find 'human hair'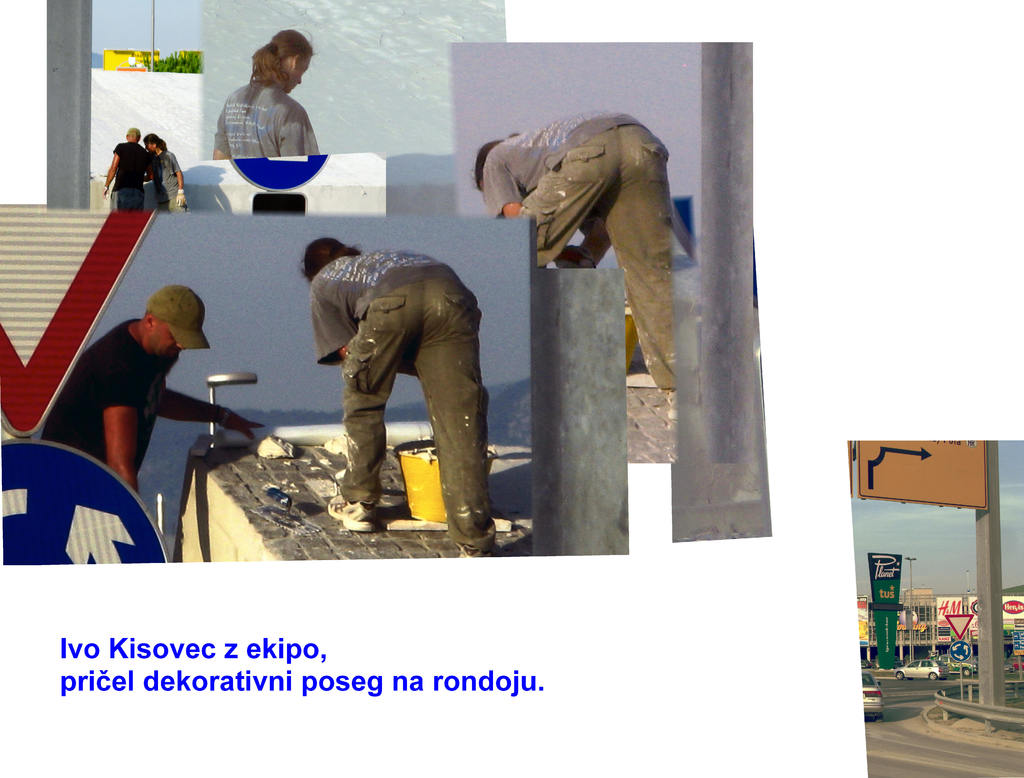
x1=470, y1=129, x2=518, y2=190
